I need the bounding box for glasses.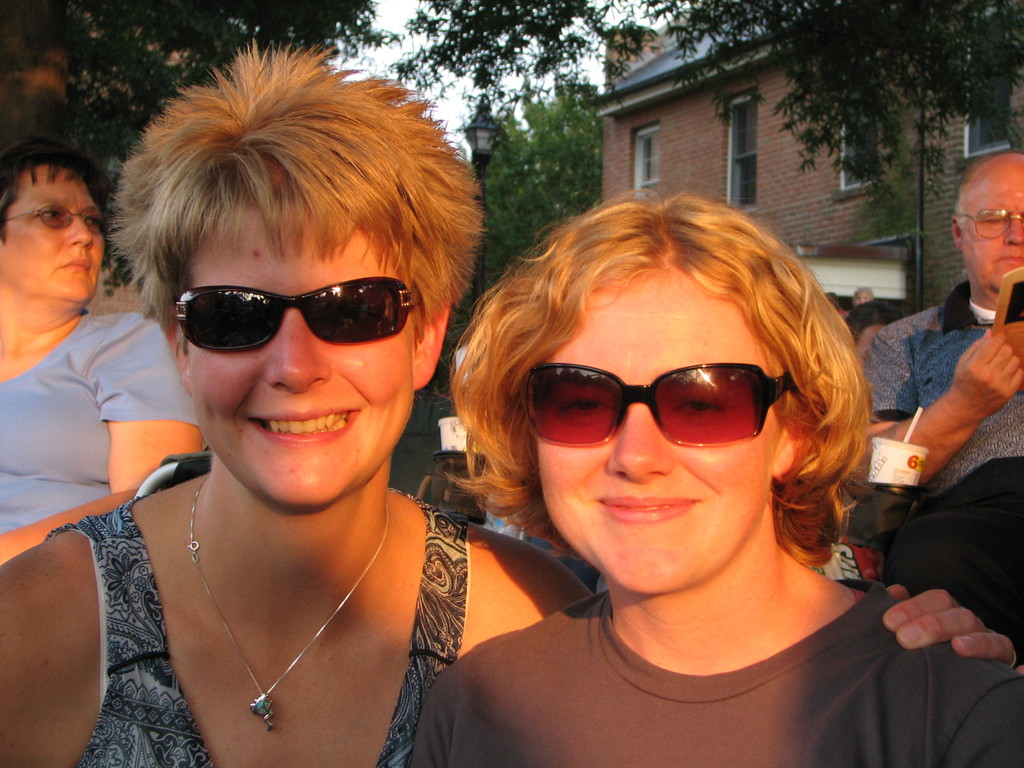
Here it is: (3, 196, 107, 234).
